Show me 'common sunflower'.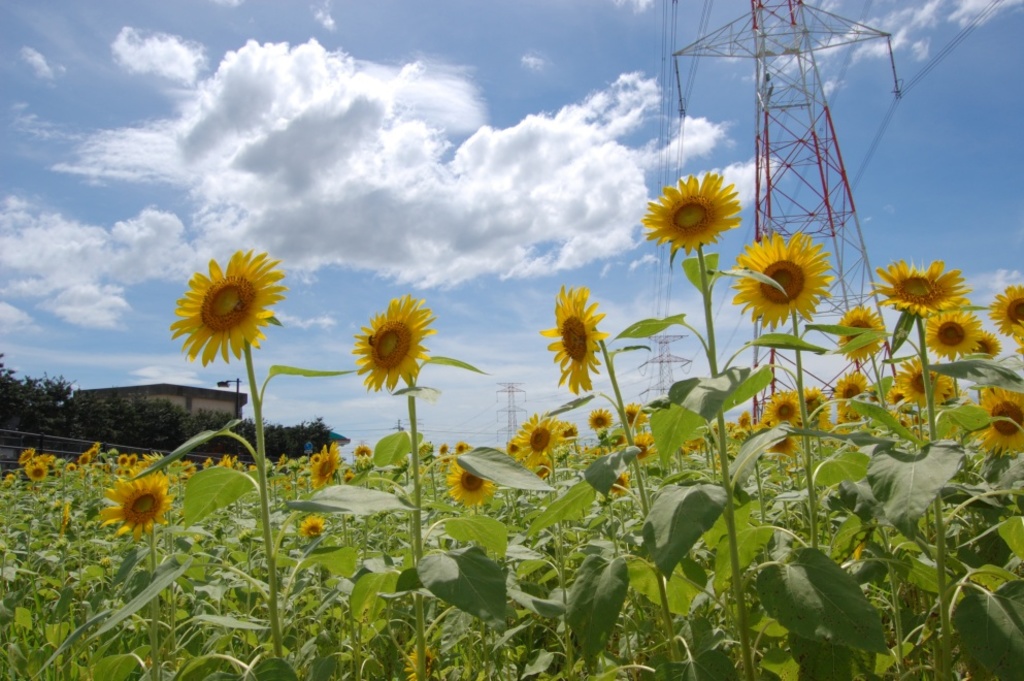
'common sunflower' is here: l=978, t=381, r=1023, b=452.
